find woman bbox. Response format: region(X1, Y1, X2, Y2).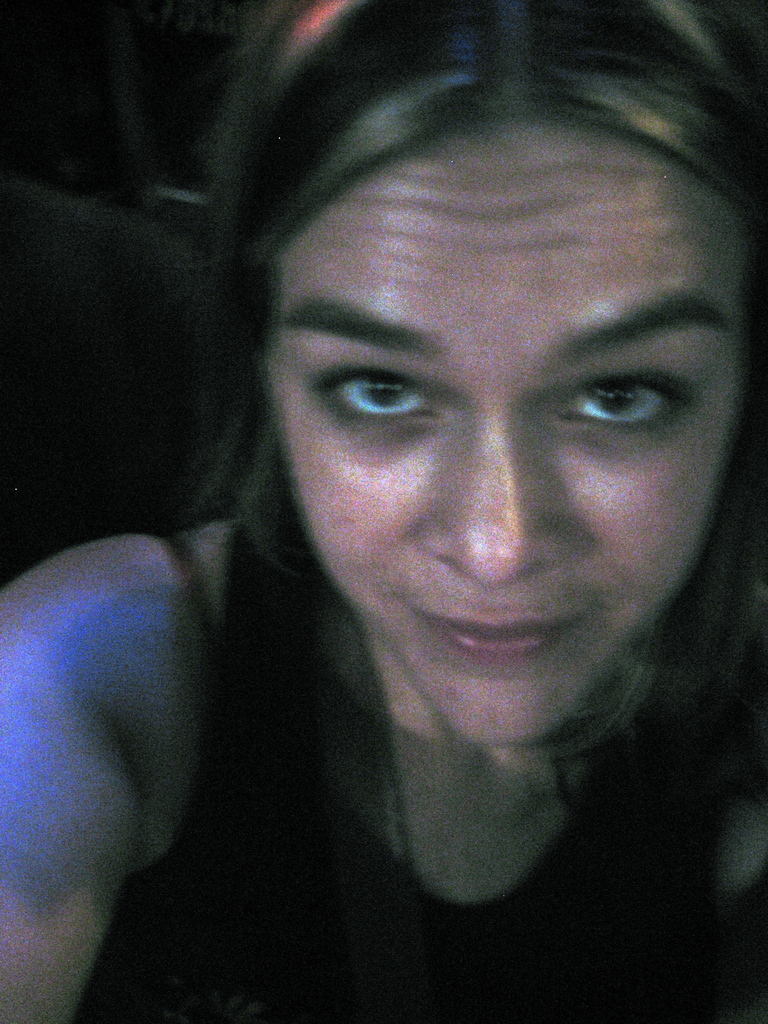
region(1, 1, 767, 1023).
